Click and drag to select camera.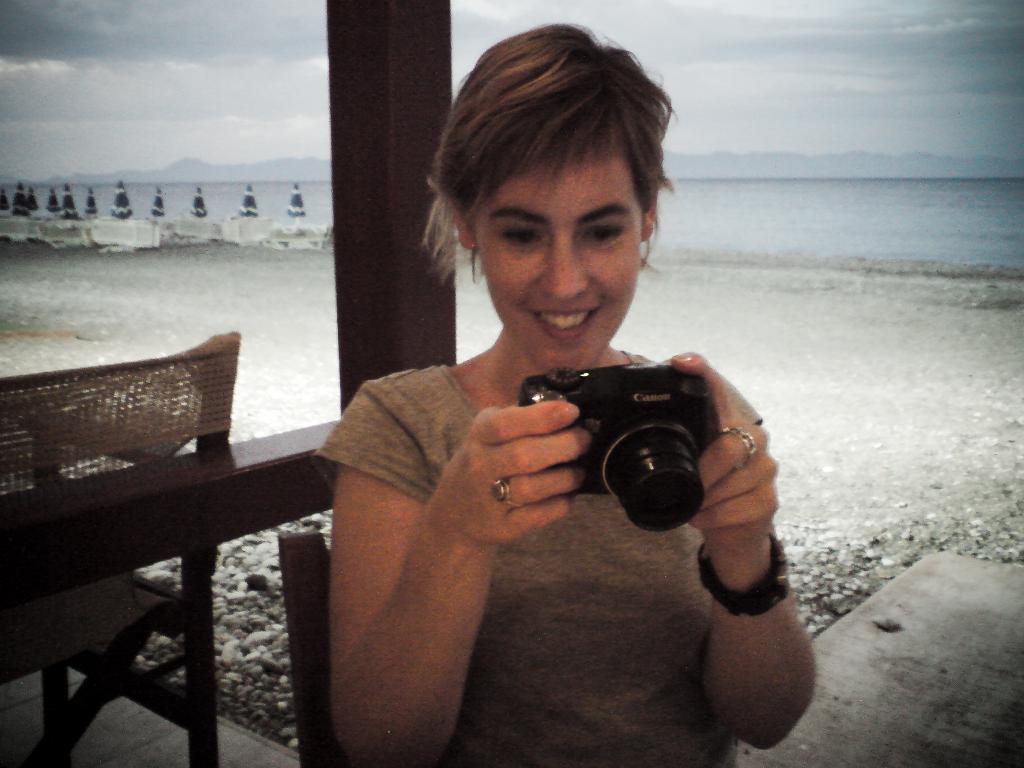
Selection: box=[518, 353, 734, 533].
